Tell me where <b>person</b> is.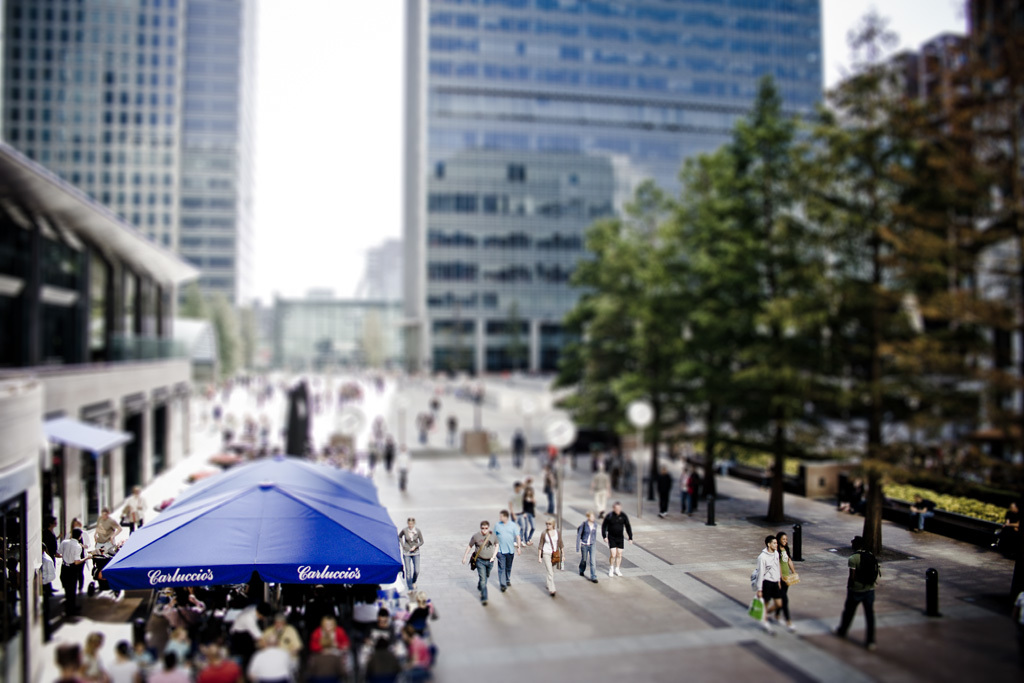
<b>person</b> is at 505/481/523/541.
